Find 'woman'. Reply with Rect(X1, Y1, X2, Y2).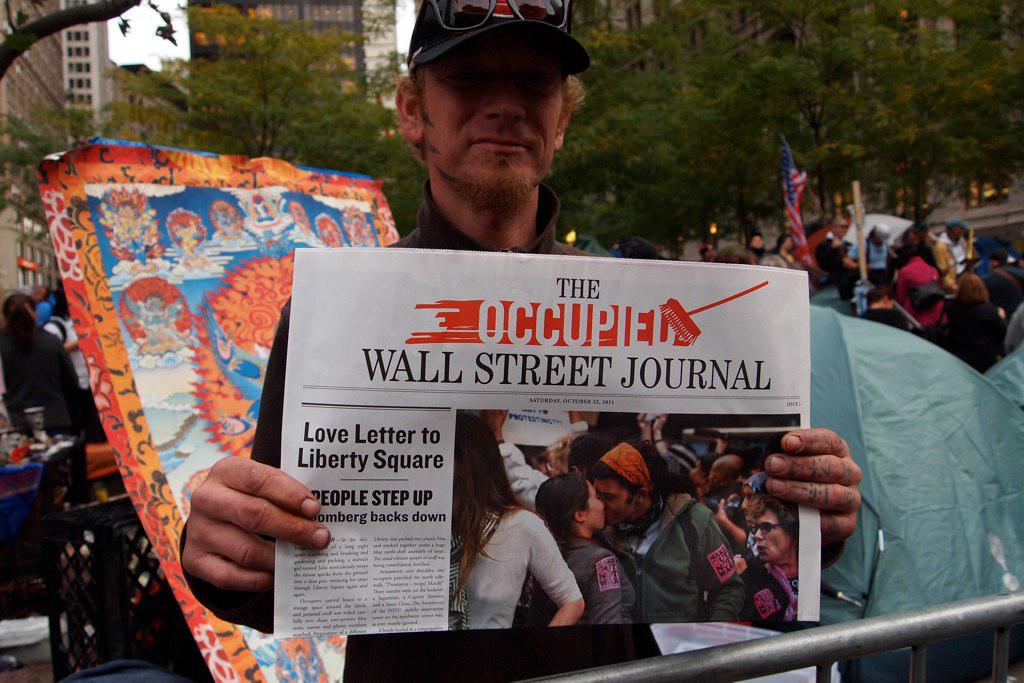
Rect(751, 490, 805, 615).
